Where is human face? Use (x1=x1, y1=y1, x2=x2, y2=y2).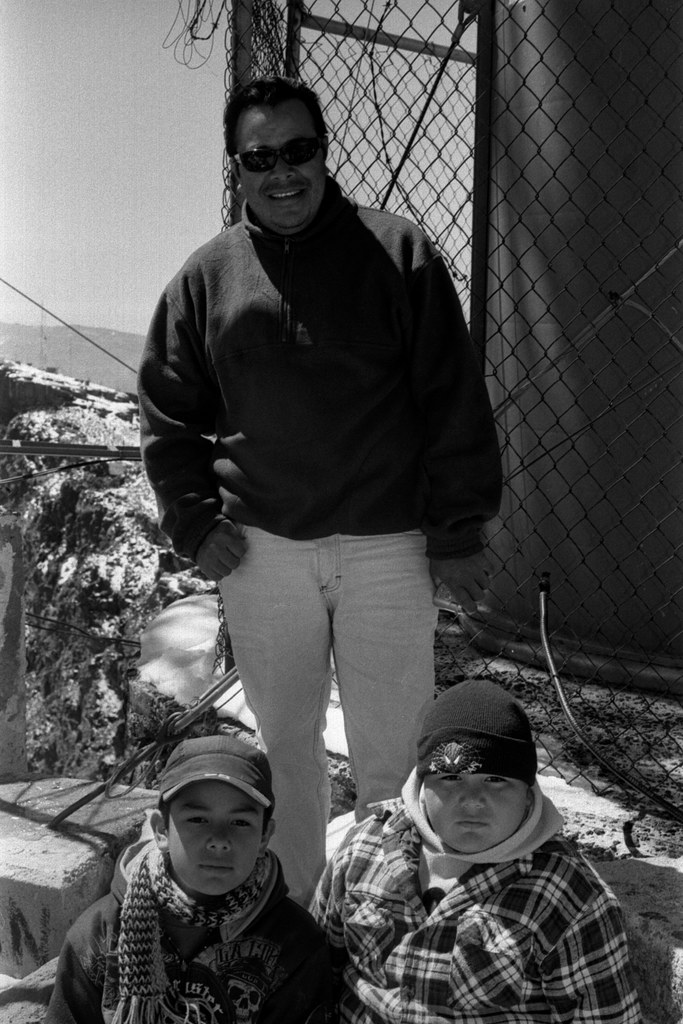
(x1=169, y1=777, x2=265, y2=893).
